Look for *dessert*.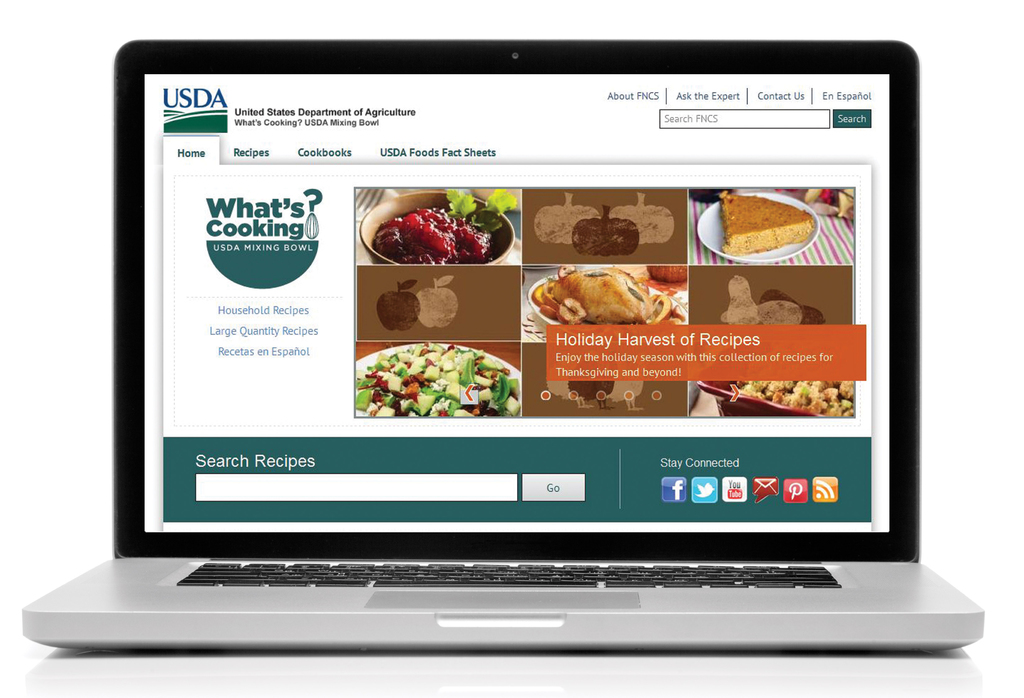
Found: bbox=(359, 193, 515, 284).
